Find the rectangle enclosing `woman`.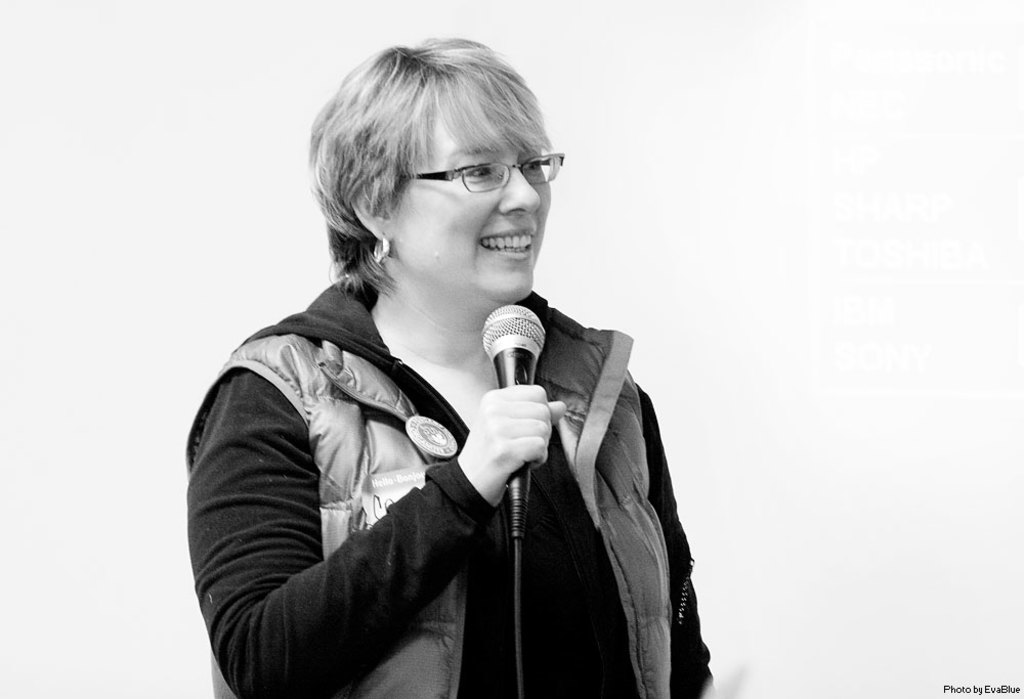
173,40,740,698.
